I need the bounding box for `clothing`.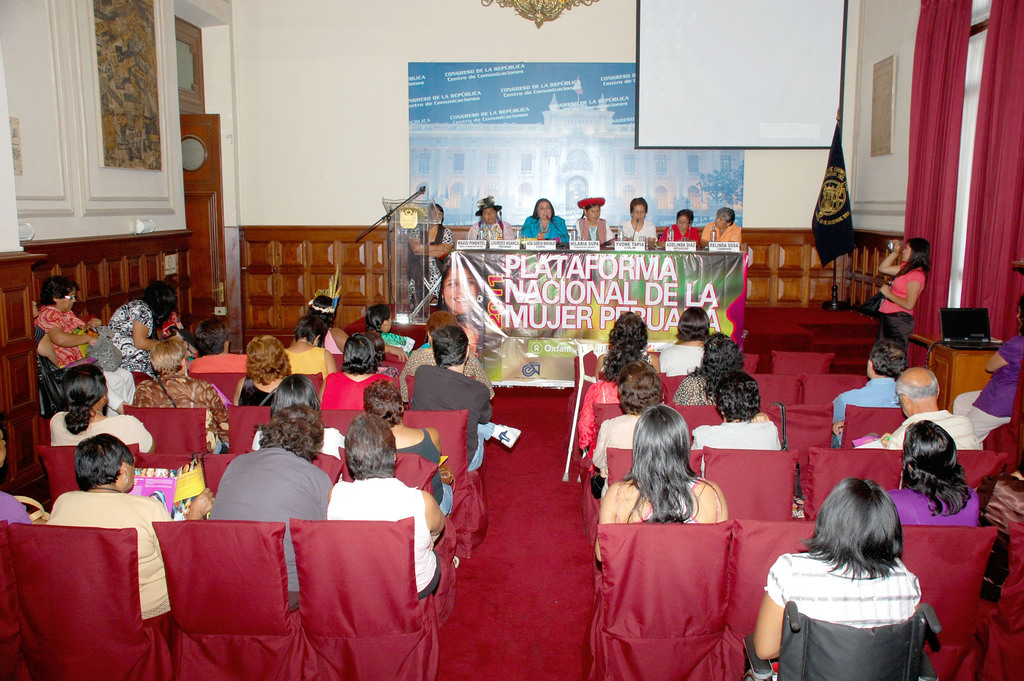
Here it is: rect(687, 420, 780, 447).
